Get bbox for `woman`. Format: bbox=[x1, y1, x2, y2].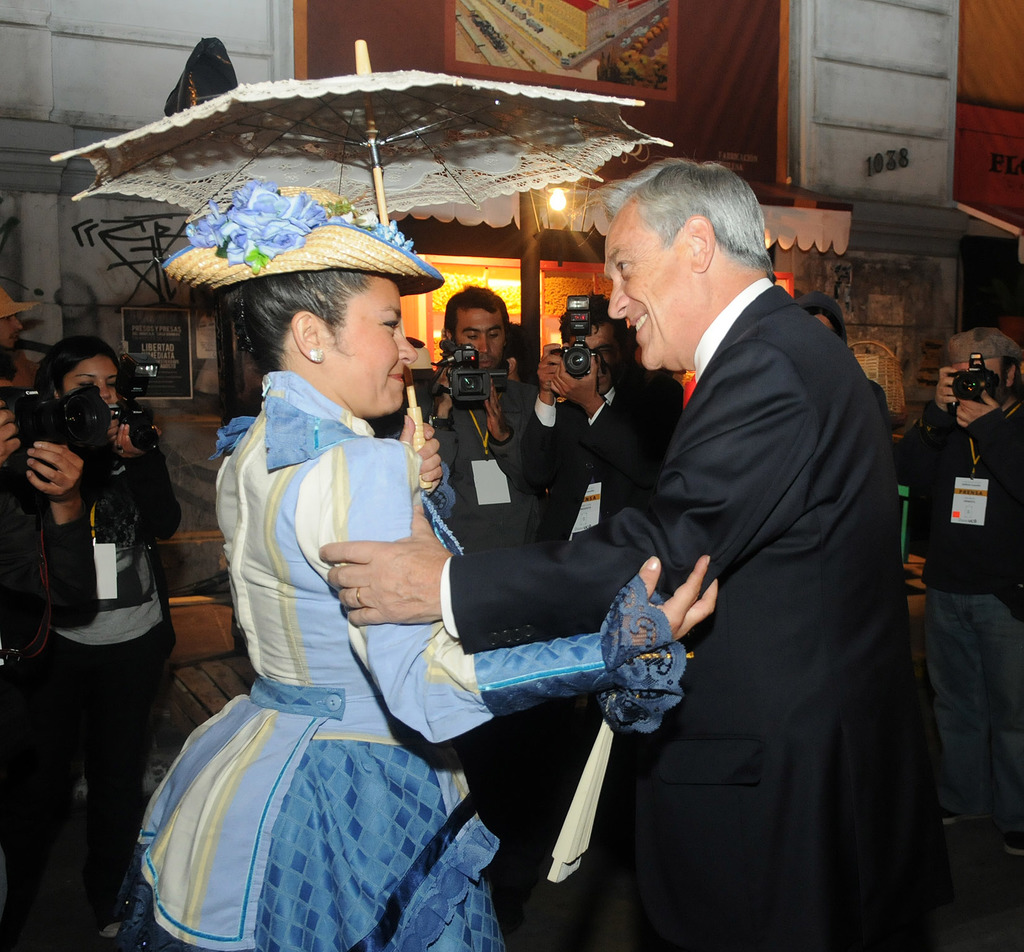
bbox=[140, 181, 718, 951].
